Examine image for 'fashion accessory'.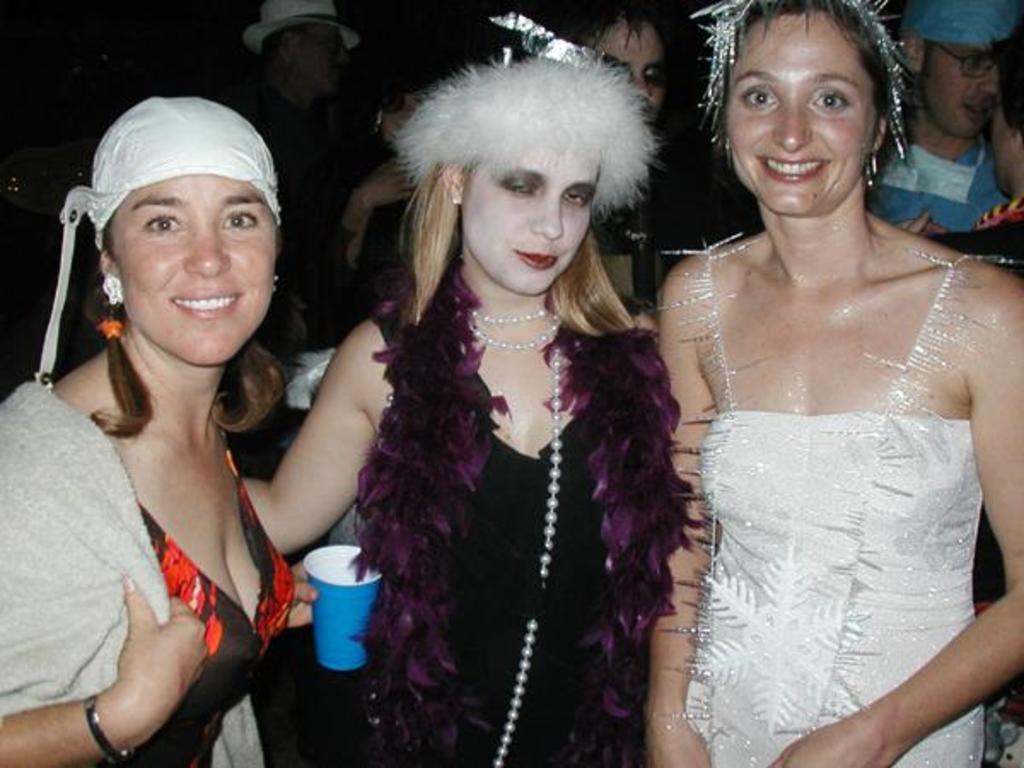
Examination result: region(469, 300, 563, 766).
